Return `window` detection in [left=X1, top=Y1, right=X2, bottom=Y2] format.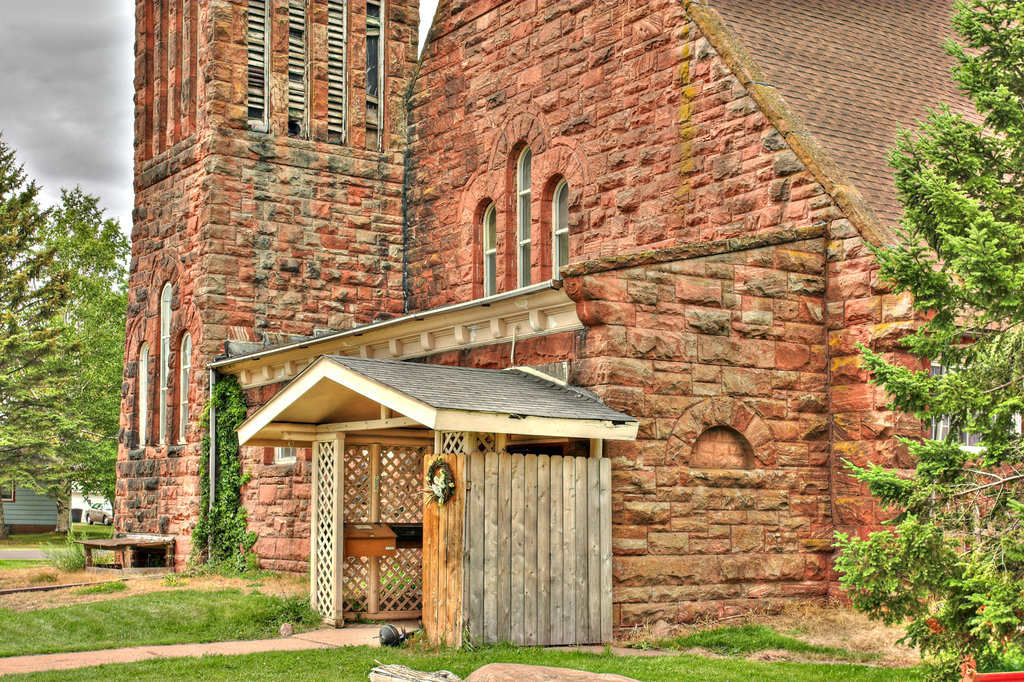
[left=552, top=177, right=565, bottom=286].
